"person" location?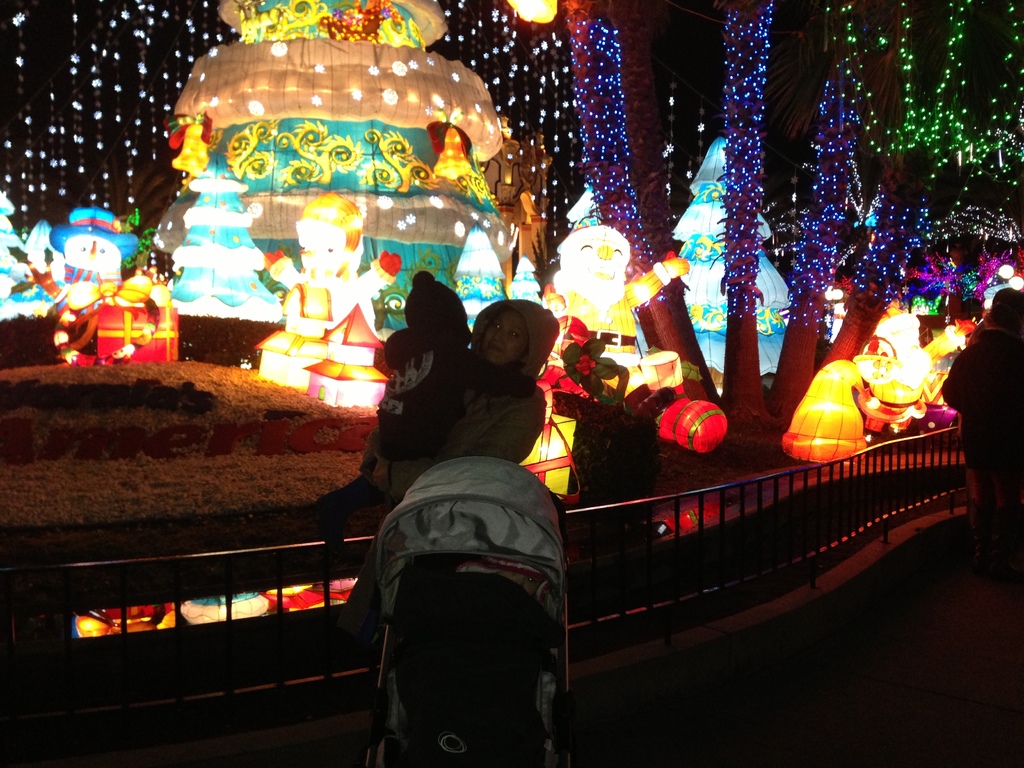
l=365, t=295, r=564, b=492
